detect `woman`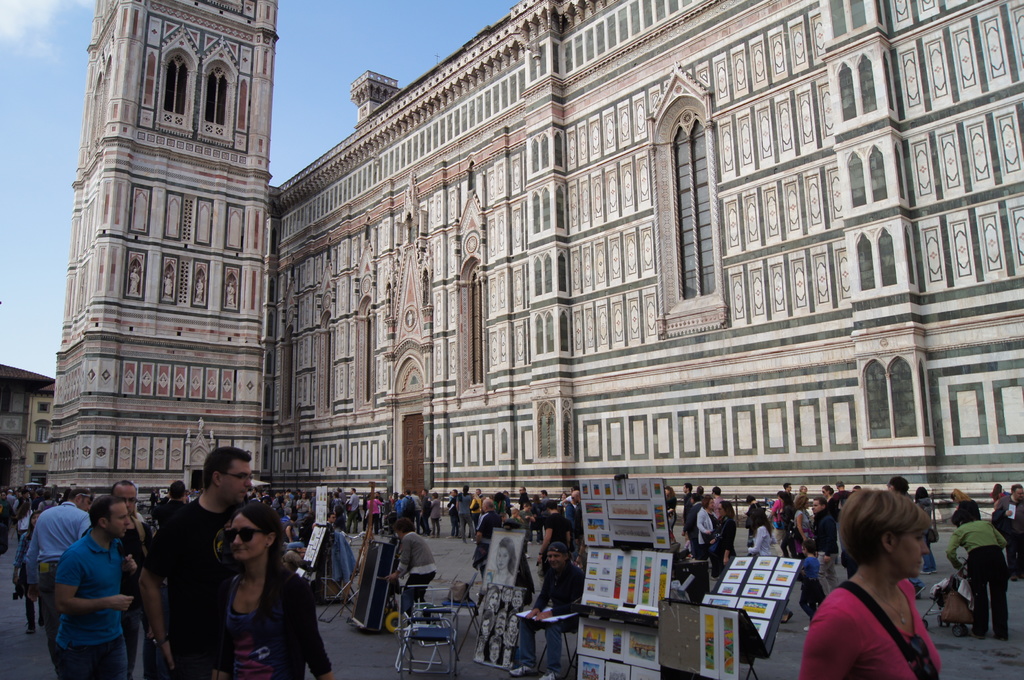
box(424, 490, 441, 538)
